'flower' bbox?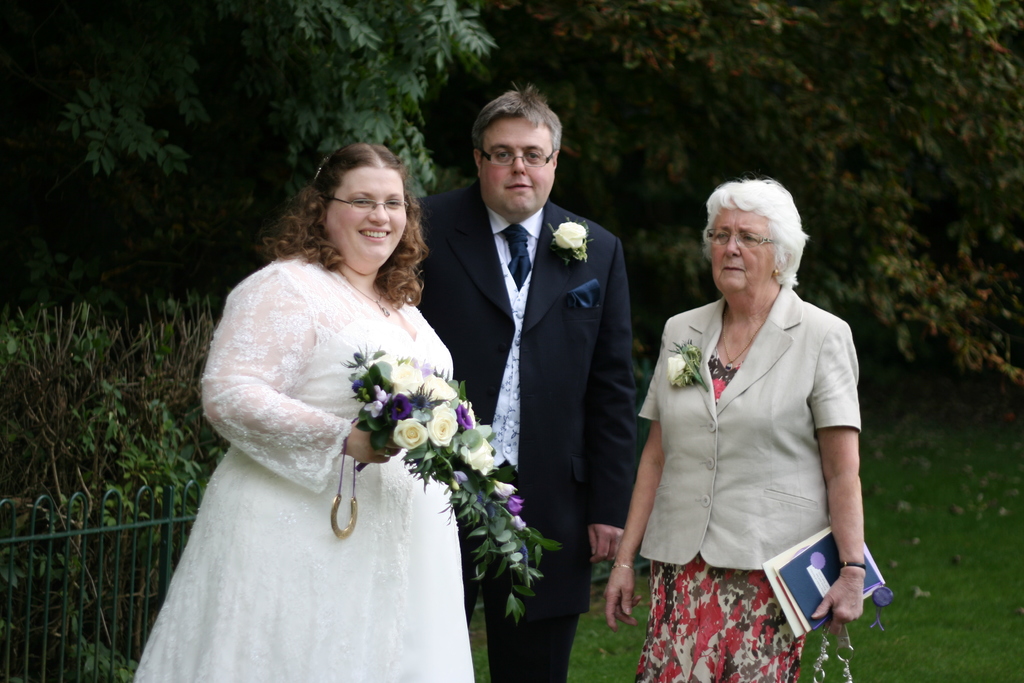
(431, 404, 467, 447)
